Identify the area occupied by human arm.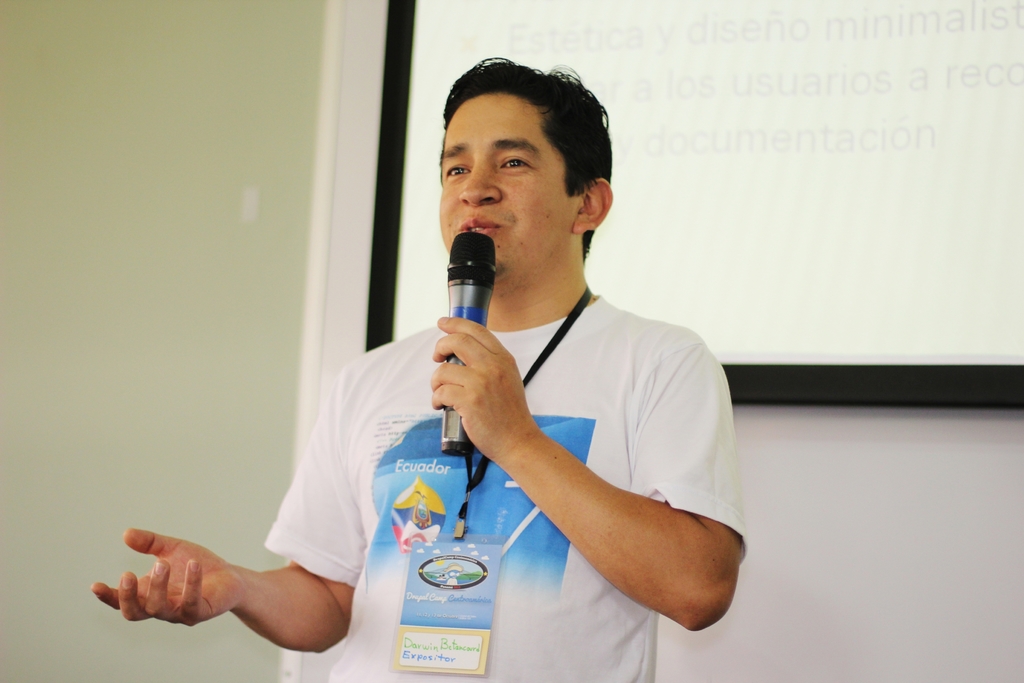
Area: bbox=[81, 519, 369, 657].
